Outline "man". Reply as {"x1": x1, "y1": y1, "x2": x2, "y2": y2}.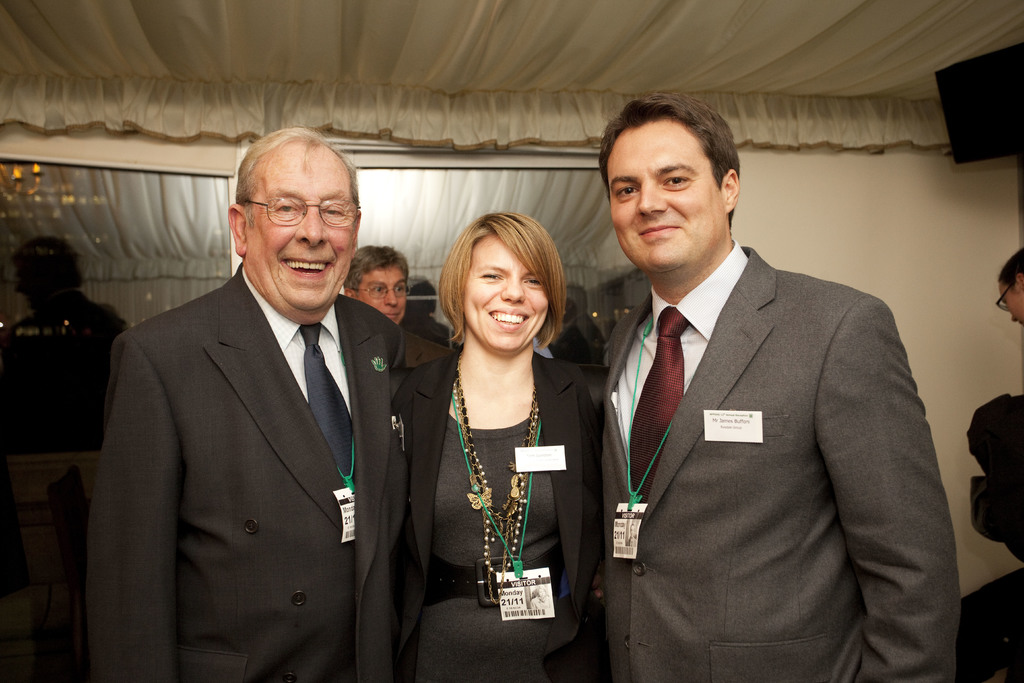
{"x1": 393, "y1": 269, "x2": 451, "y2": 350}.
